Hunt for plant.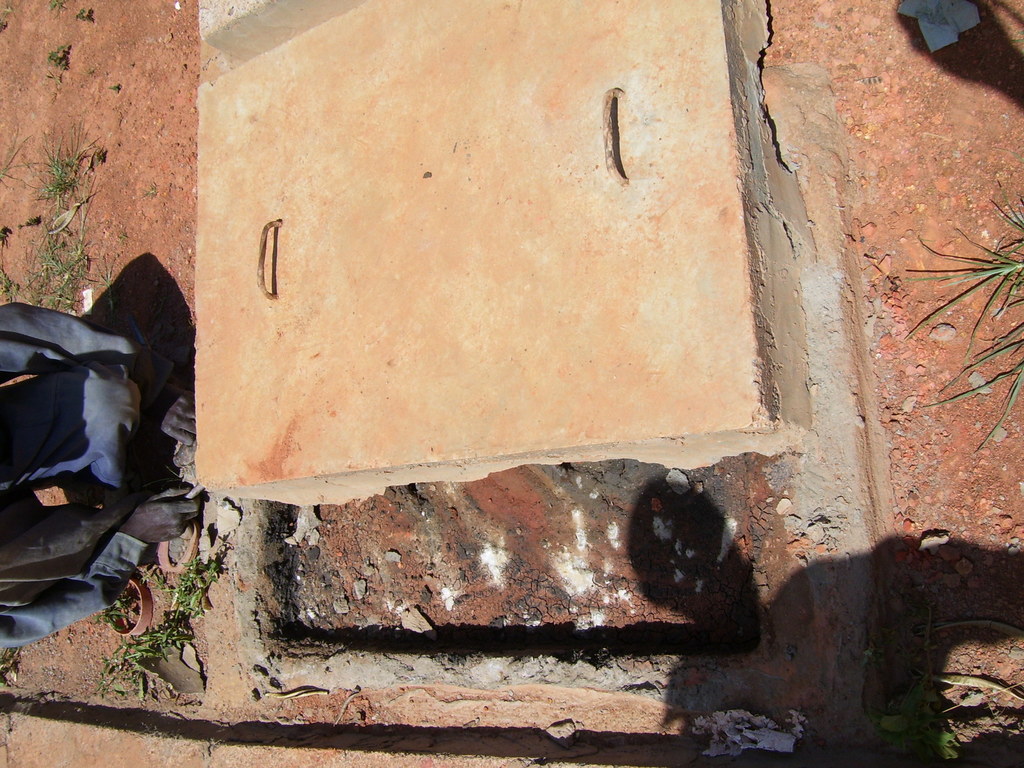
Hunted down at pyautogui.locateOnScreen(902, 195, 1023, 453).
